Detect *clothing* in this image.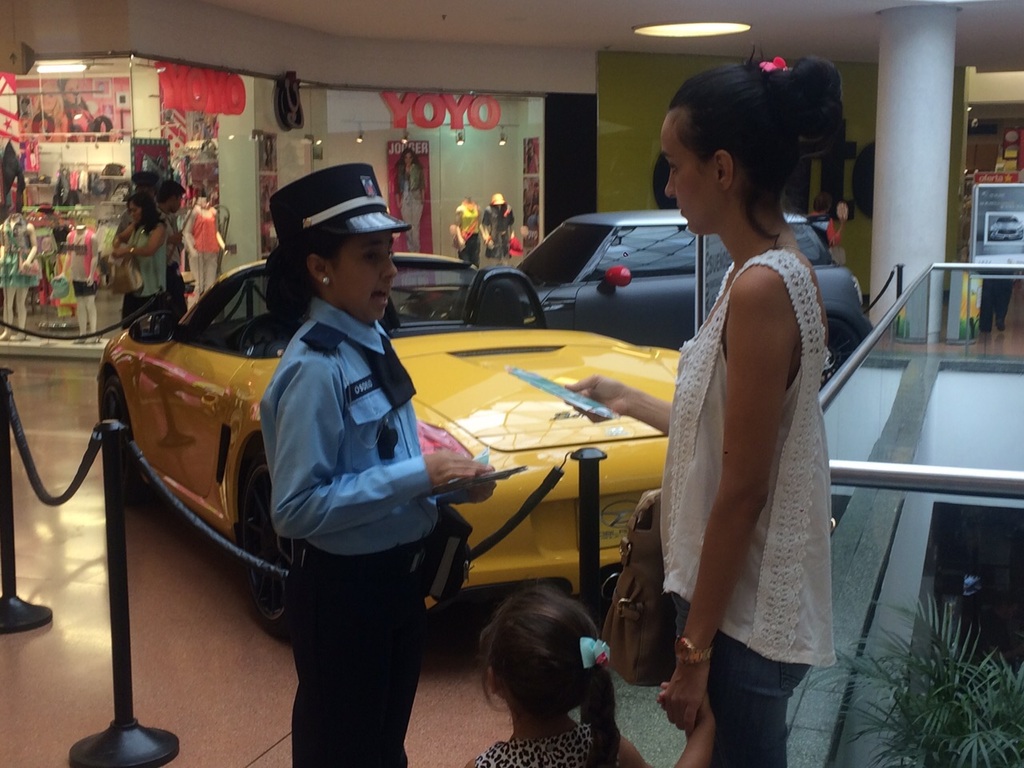
Detection: (x1=40, y1=226, x2=62, y2=306).
